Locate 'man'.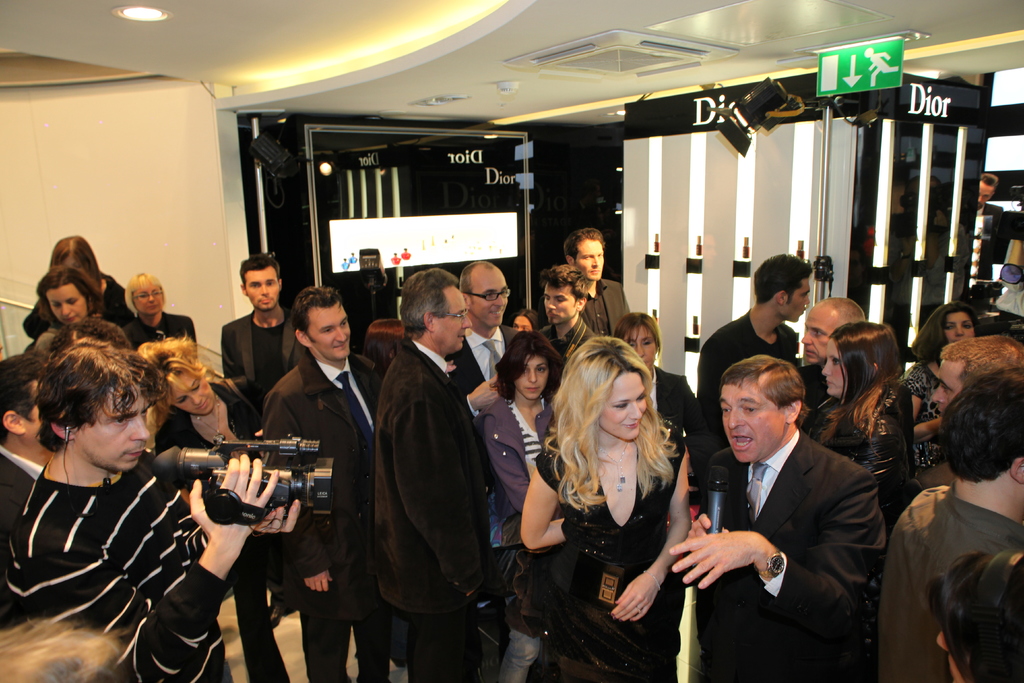
Bounding box: l=933, t=330, r=1023, b=414.
